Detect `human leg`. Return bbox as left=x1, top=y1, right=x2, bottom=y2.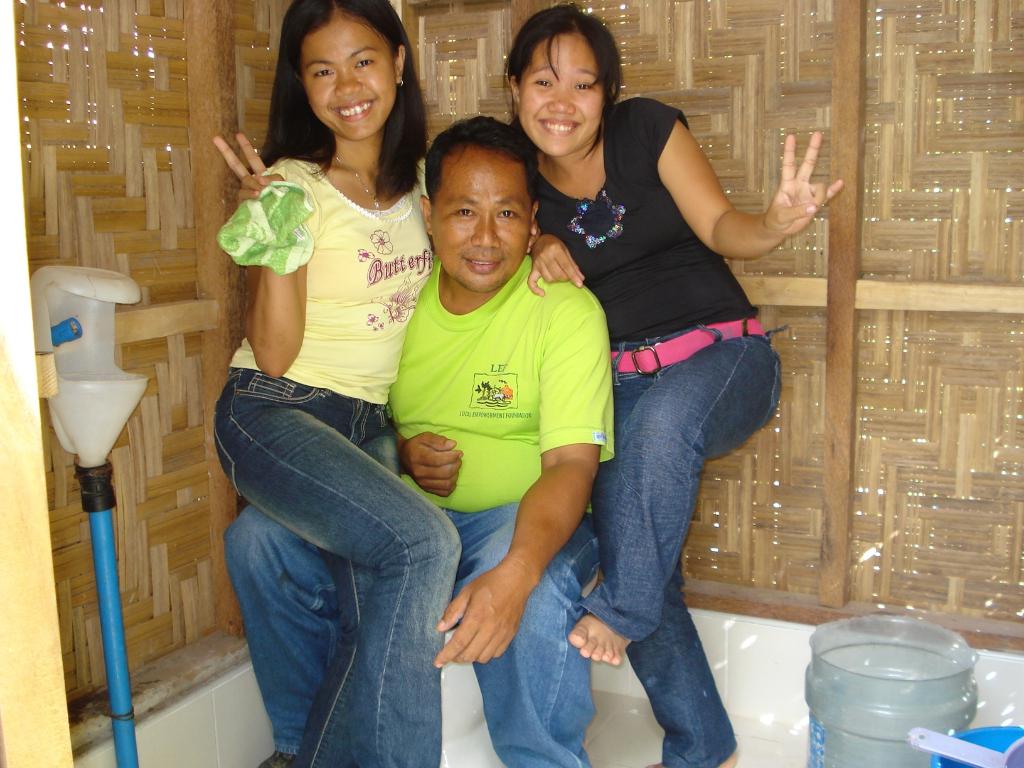
left=569, top=318, right=782, bottom=664.
